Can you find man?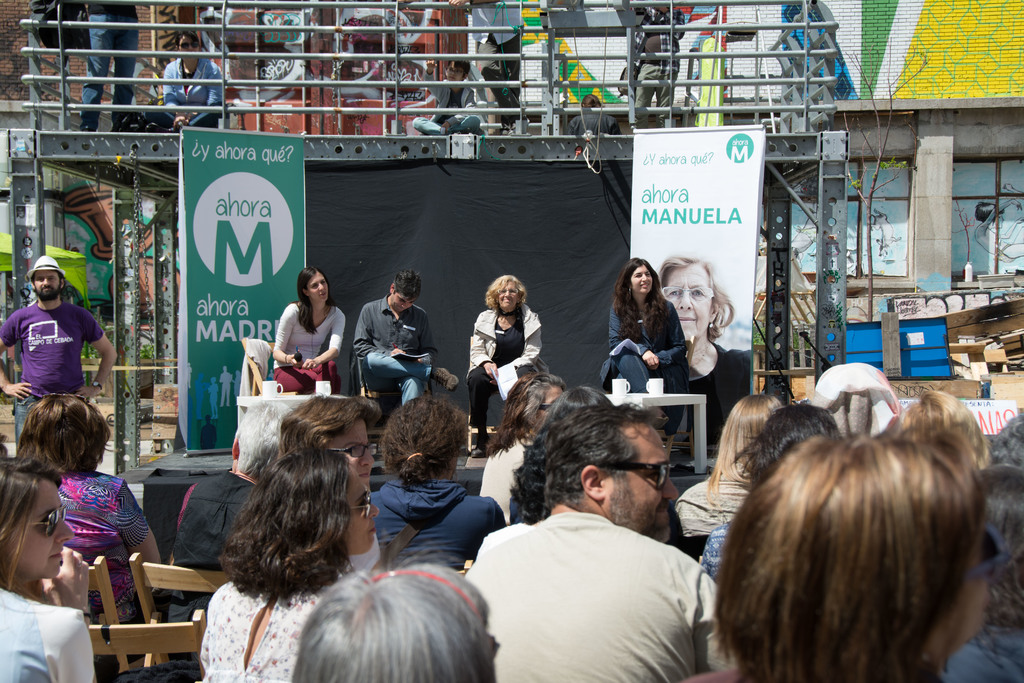
Yes, bounding box: (x1=349, y1=265, x2=459, y2=404).
